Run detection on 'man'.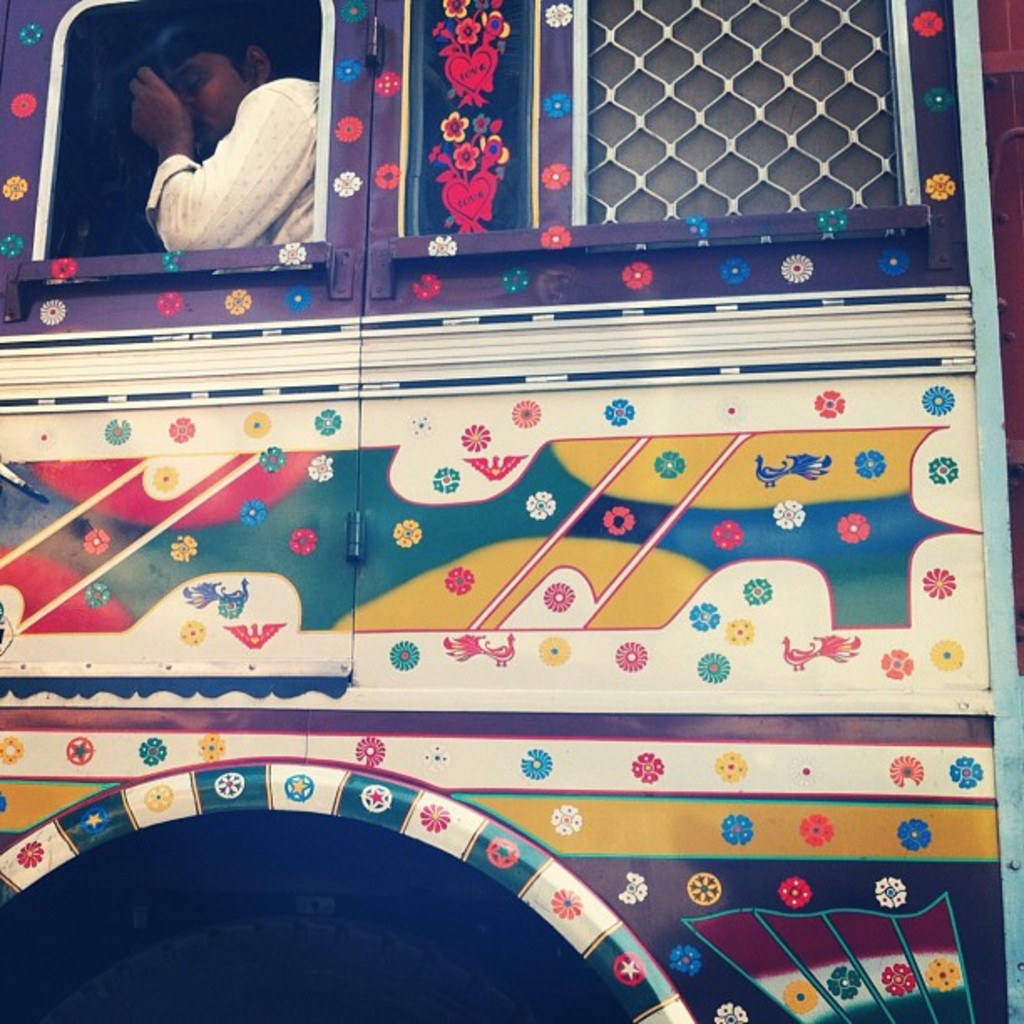
Result: <bbox>112, 8, 330, 276</bbox>.
